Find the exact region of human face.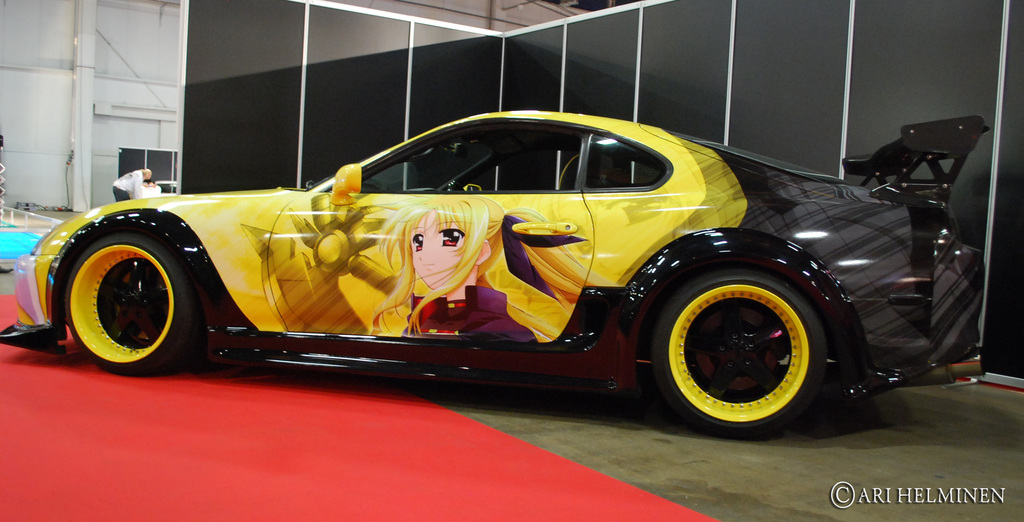
Exact region: BBox(410, 213, 479, 292).
